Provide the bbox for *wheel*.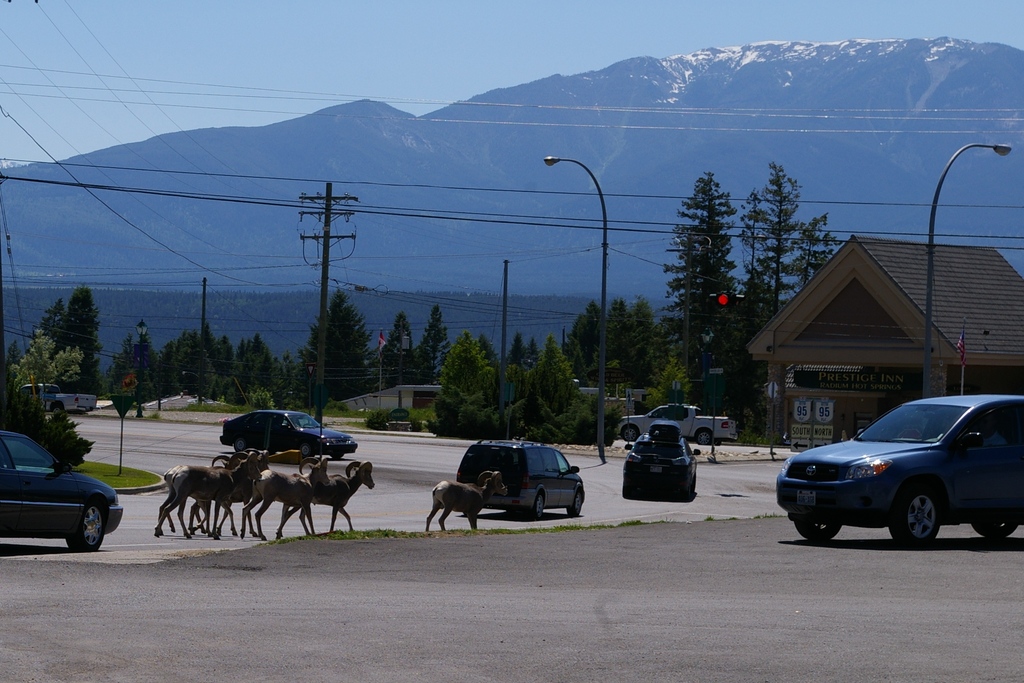
left=794, top=520, right=840, bottom=545.
